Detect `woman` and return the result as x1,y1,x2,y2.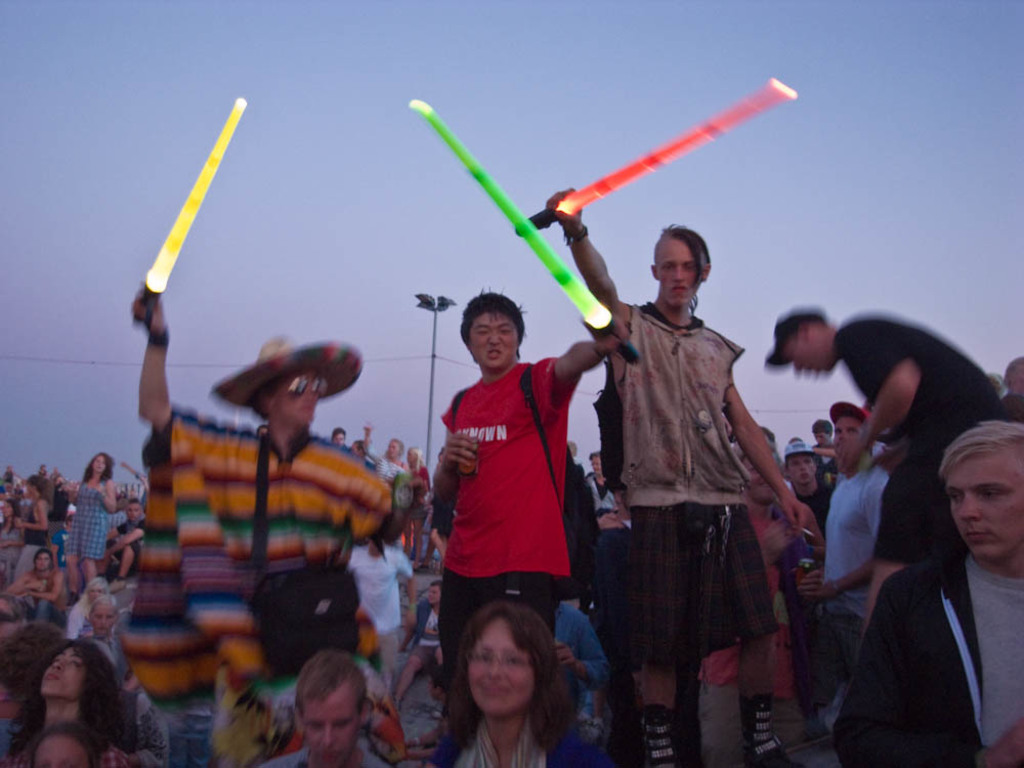
425,599,612,767.
